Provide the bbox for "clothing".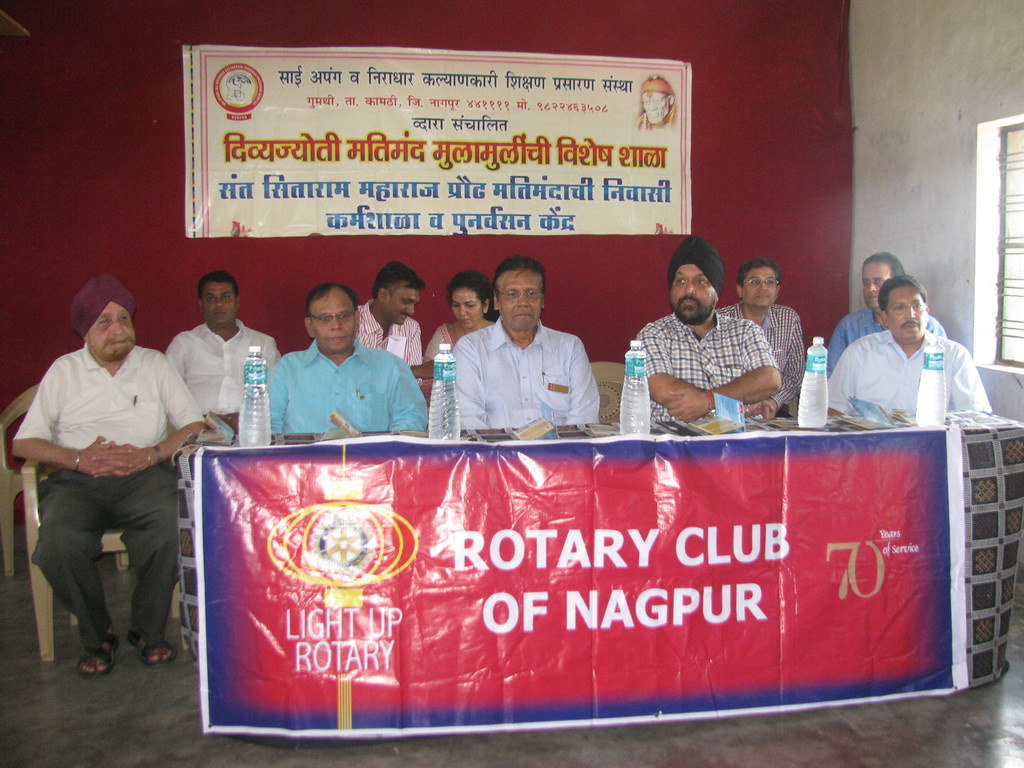
Rect(632, 311, 781, 409).
